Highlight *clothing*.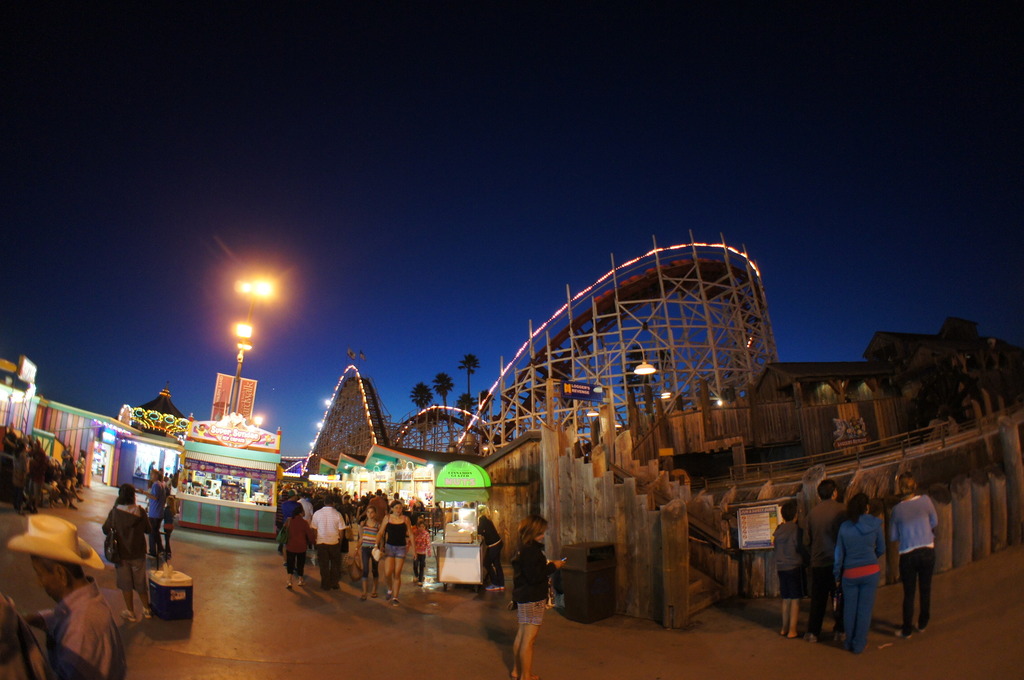
Highlighted region: region(776, 516, 801, 601).
